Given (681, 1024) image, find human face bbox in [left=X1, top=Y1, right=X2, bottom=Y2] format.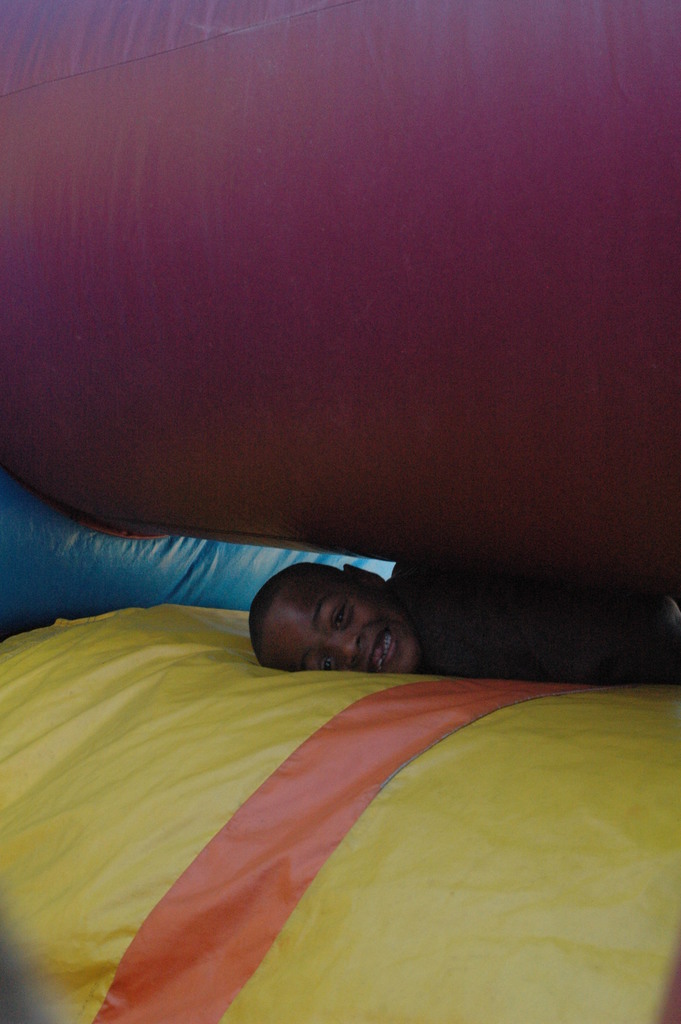
[left=262, top=579, right=418, bottom=673].
